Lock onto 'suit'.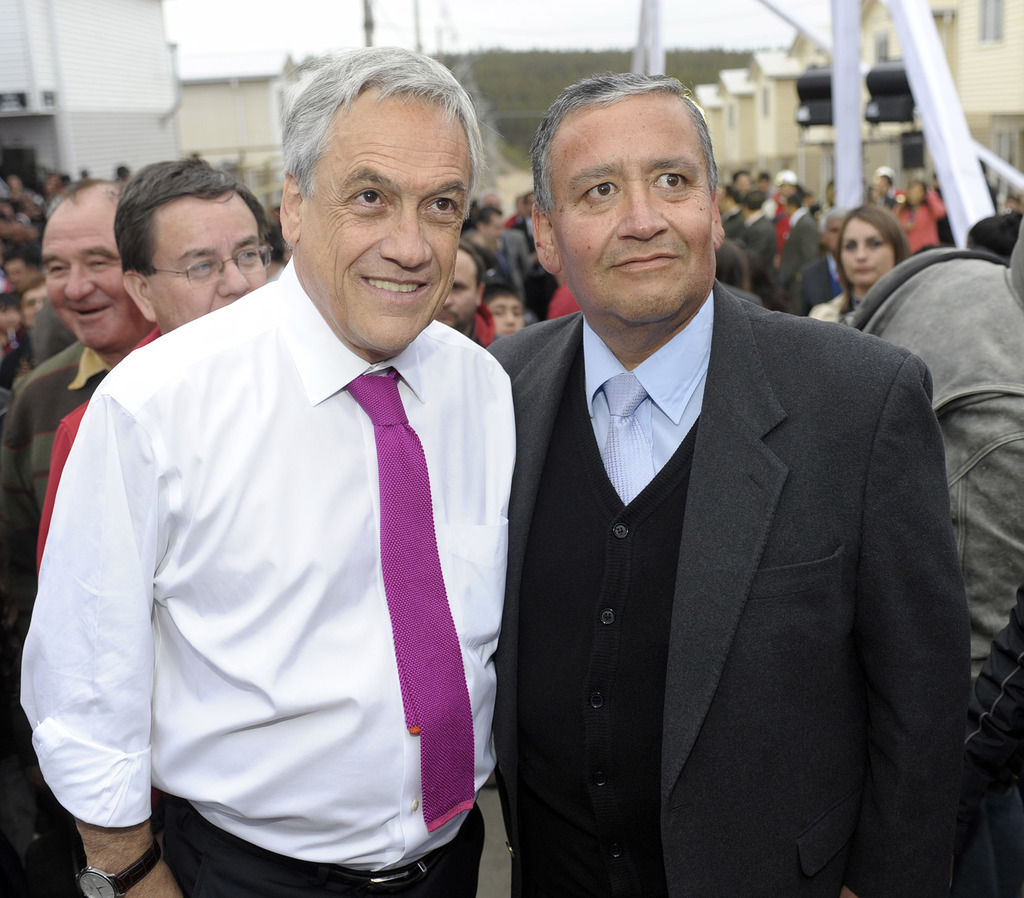
Locked: l=744, t=221, r=774, b=268.
